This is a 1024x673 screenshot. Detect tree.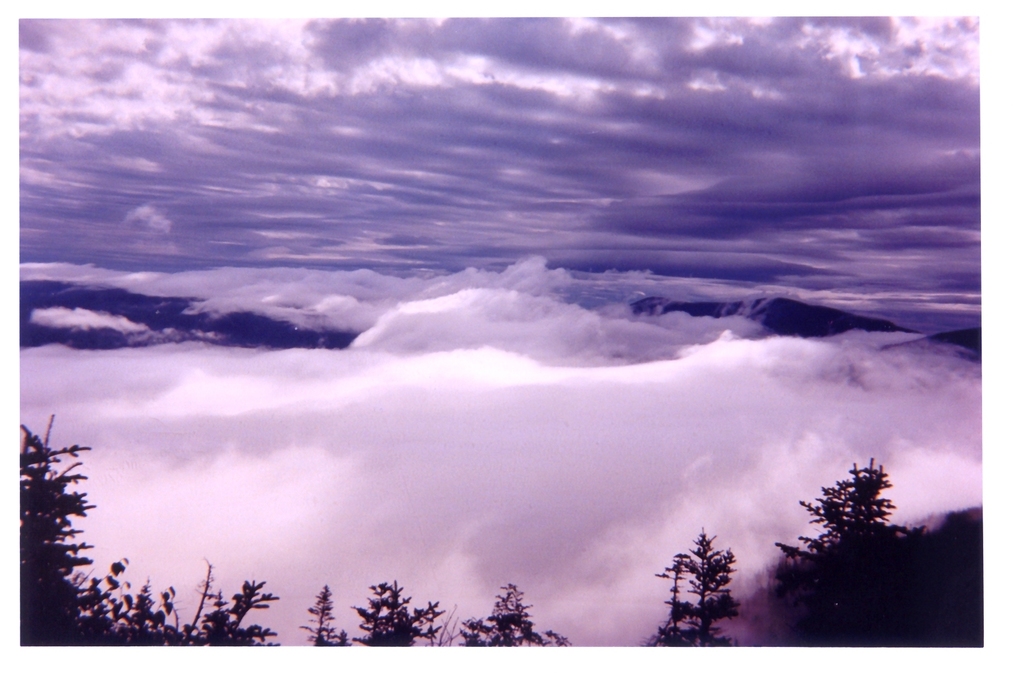
bbox(459, 610, 574, 644).
